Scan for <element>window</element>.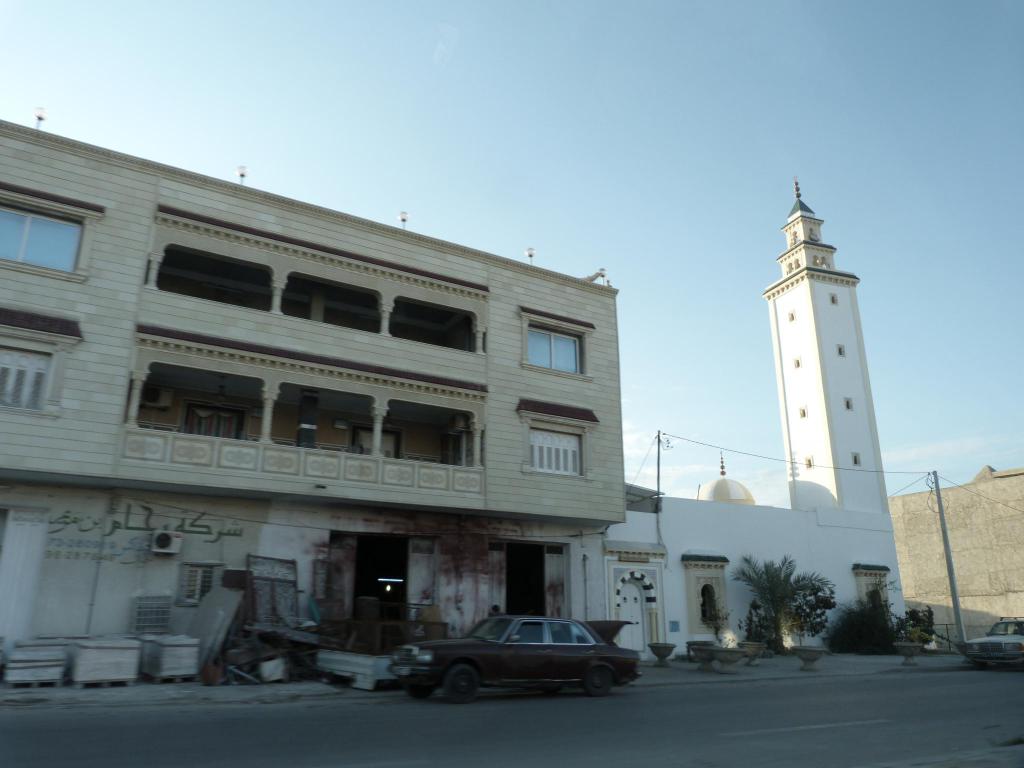
Scan result: [0,344,47,413].
